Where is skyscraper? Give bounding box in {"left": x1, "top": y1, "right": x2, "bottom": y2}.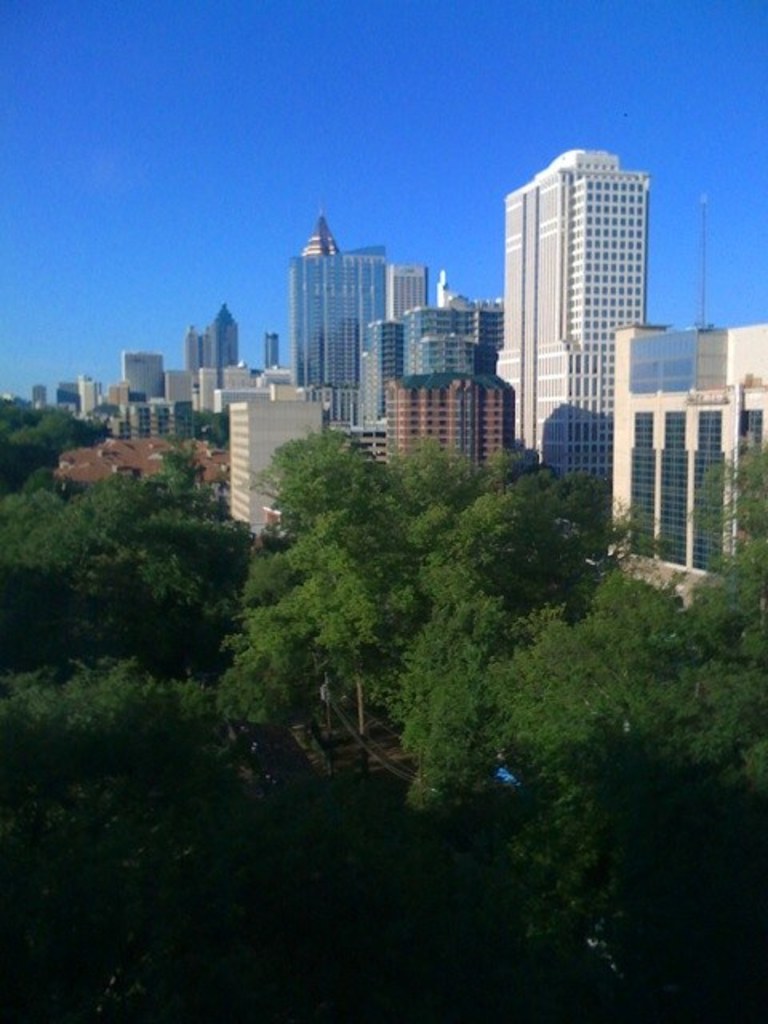
{"left": 283, "top": 195, "right": 389, "bottom": 427}.
